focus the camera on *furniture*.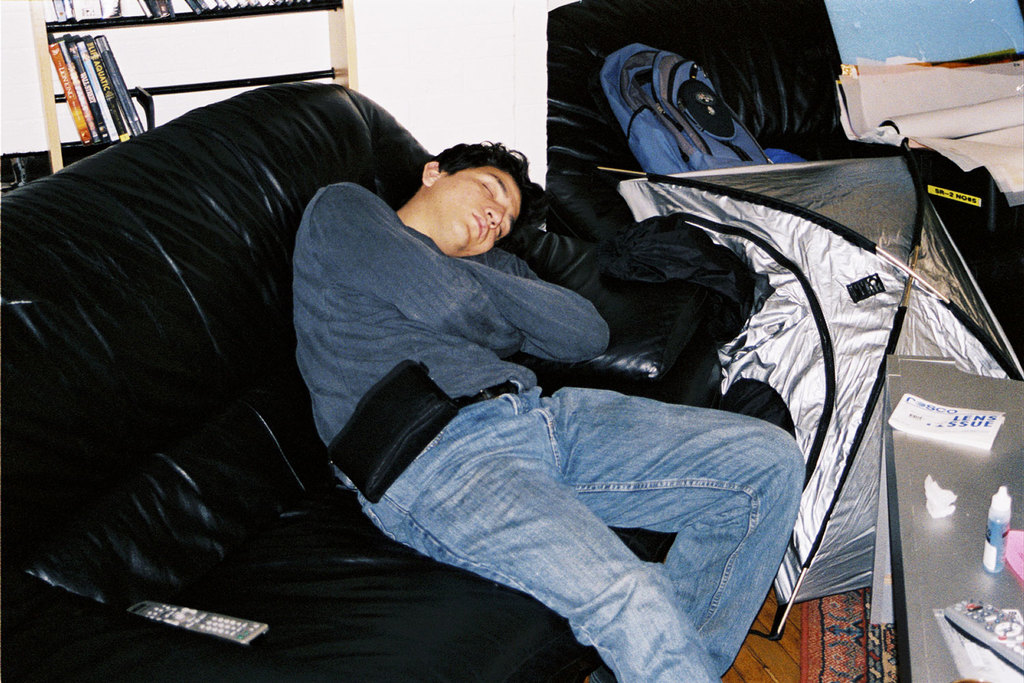
Focus region: rect(870, 356, 1023, 682).
